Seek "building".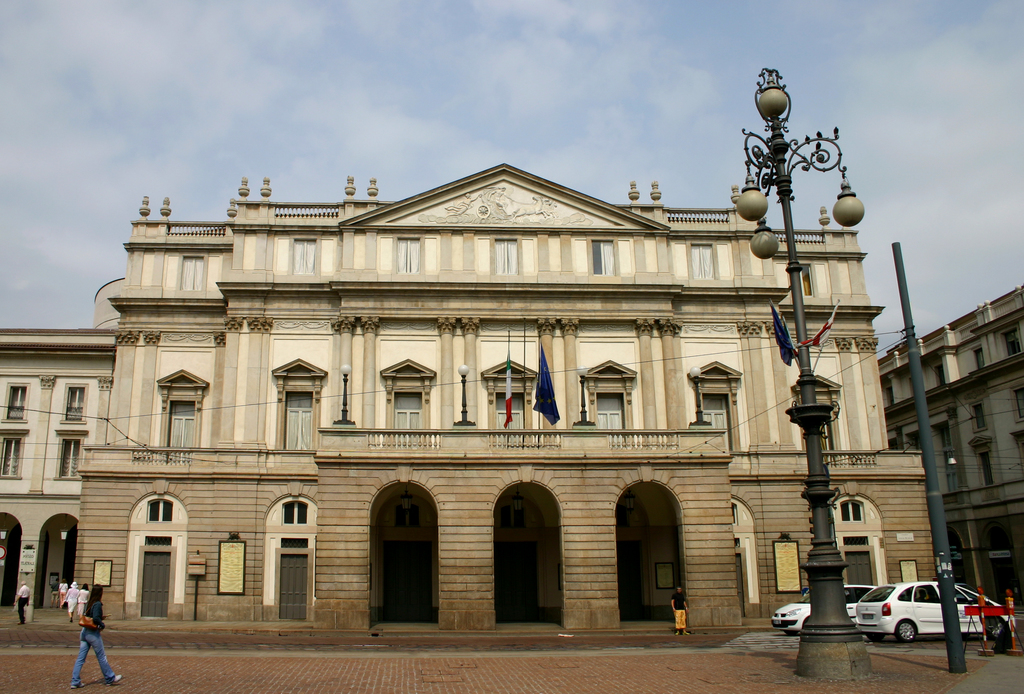
left=881, top=286, right=1023, bottom=624.
